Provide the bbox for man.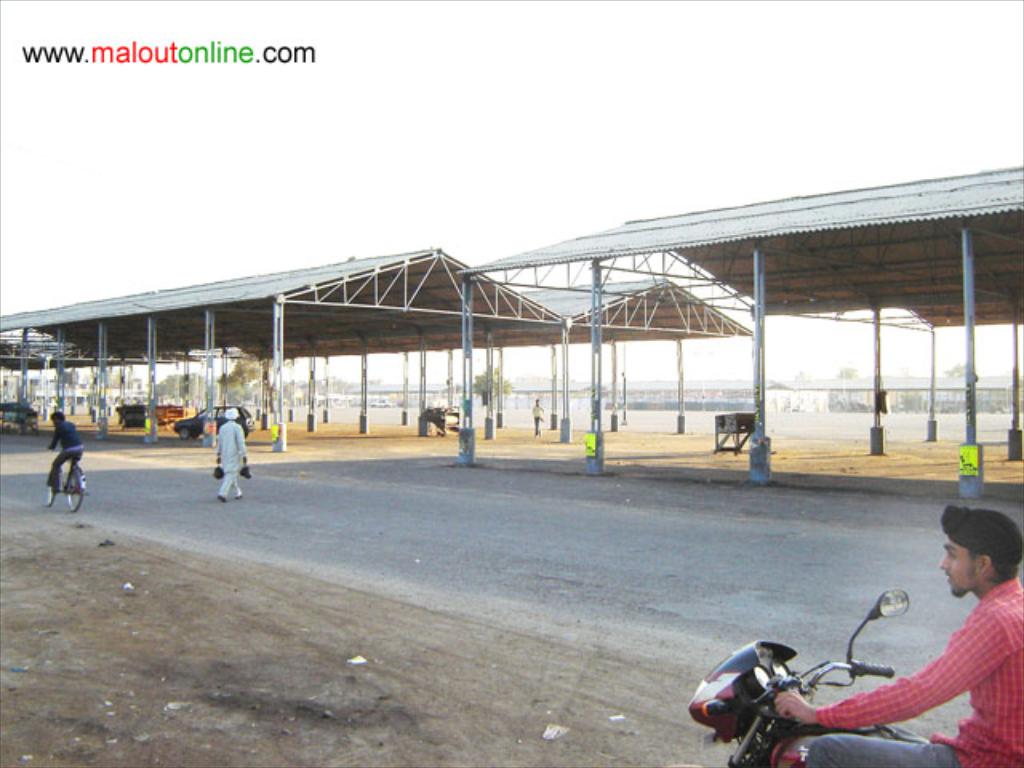
detection(42, 413, 85, 496).
